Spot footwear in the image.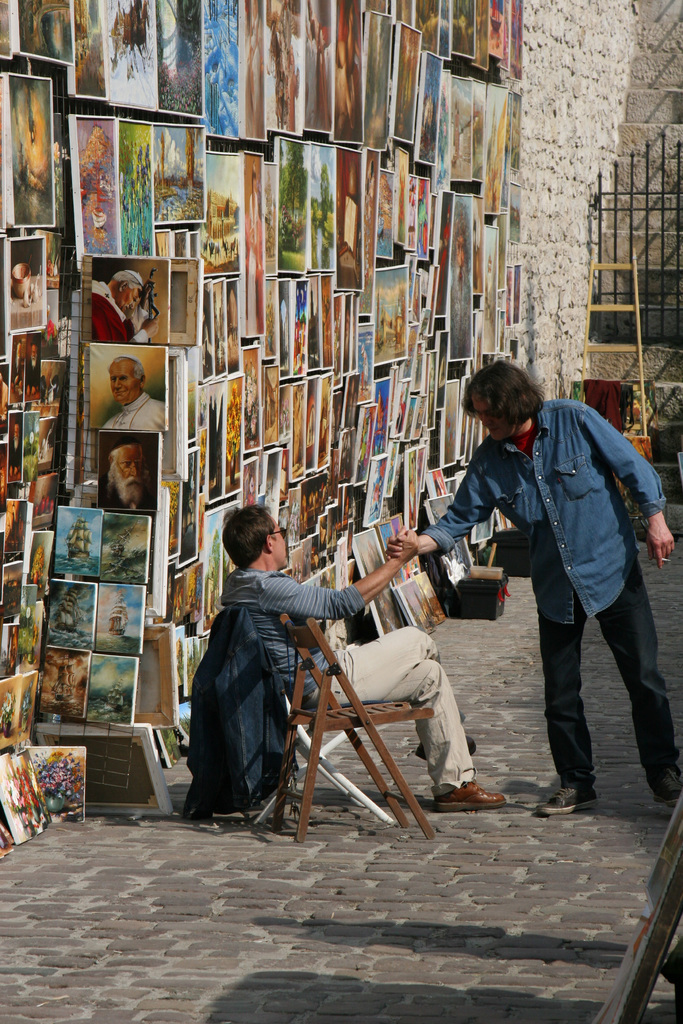
footwear found at x1=541, y1=786, x2=600, y2=812.
